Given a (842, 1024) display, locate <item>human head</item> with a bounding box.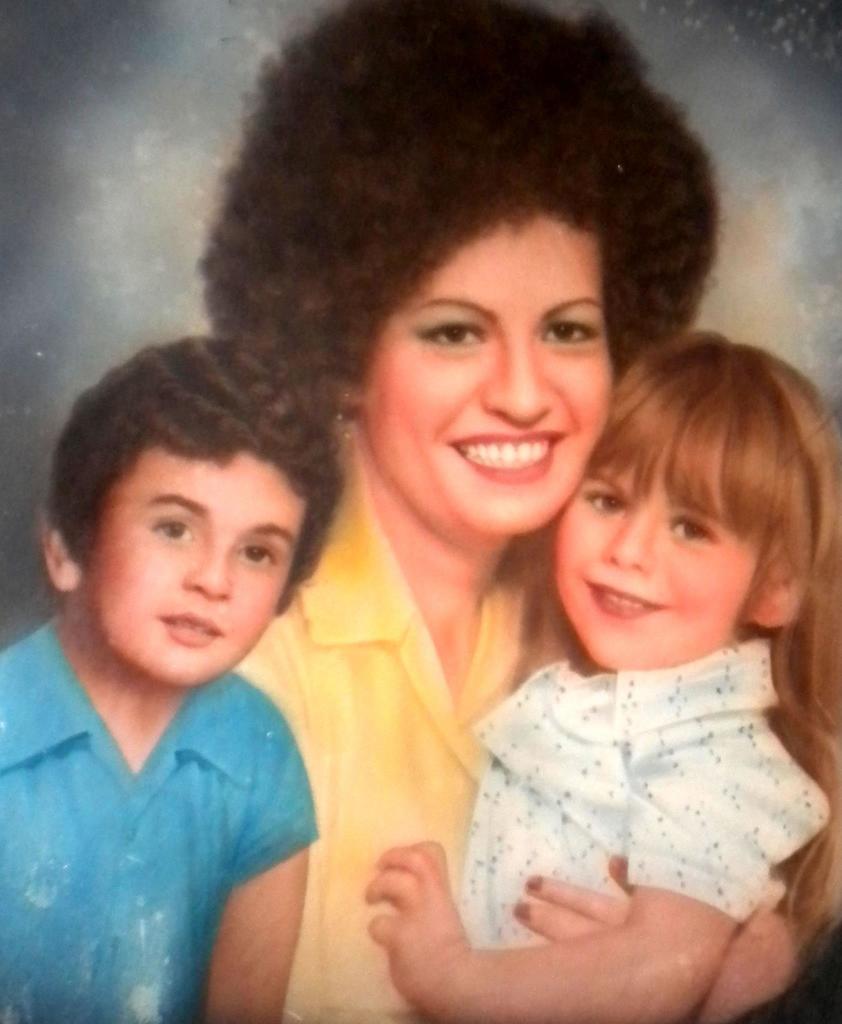
Located: {"left": 227, "top": 0, "right": 714, "bottom": 547}.
